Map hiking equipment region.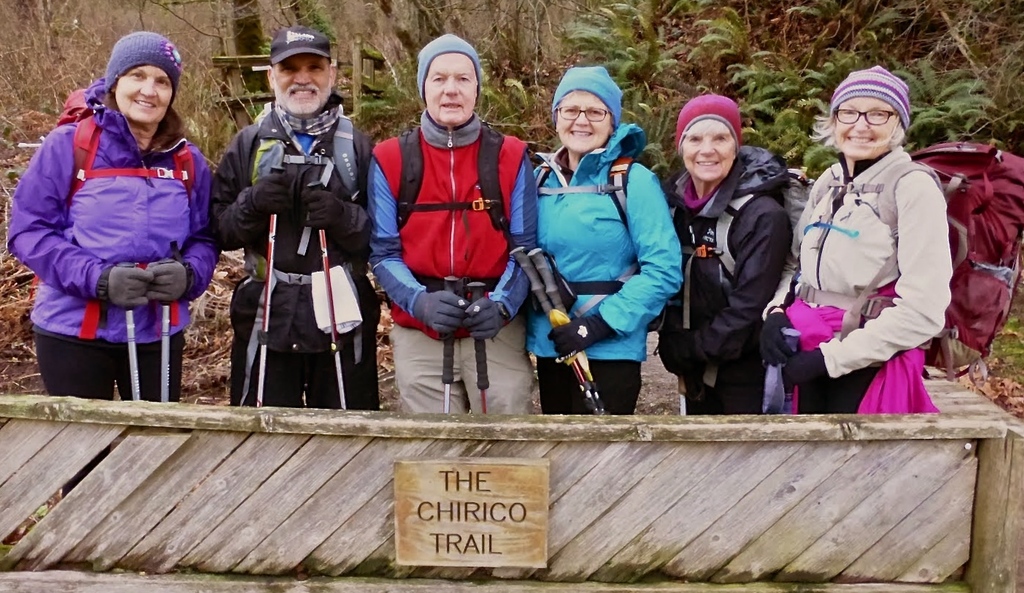
Mapped to 678, 376, 689, 418.
